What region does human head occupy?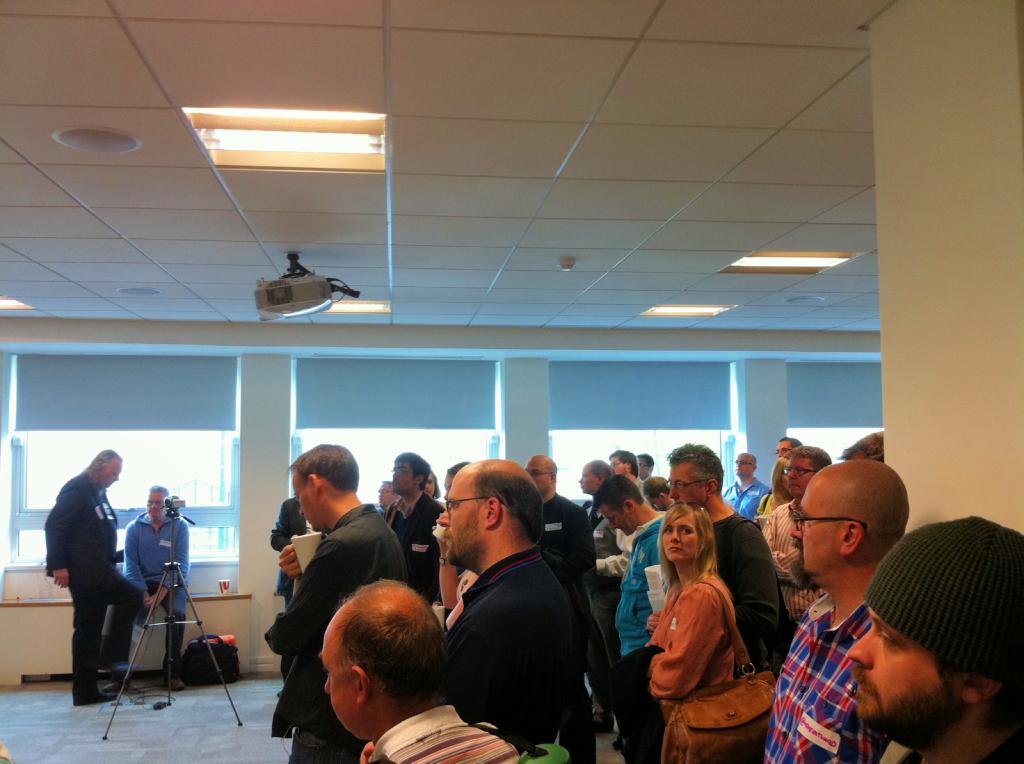
left=613, top=450, right=642, bottom=480.
